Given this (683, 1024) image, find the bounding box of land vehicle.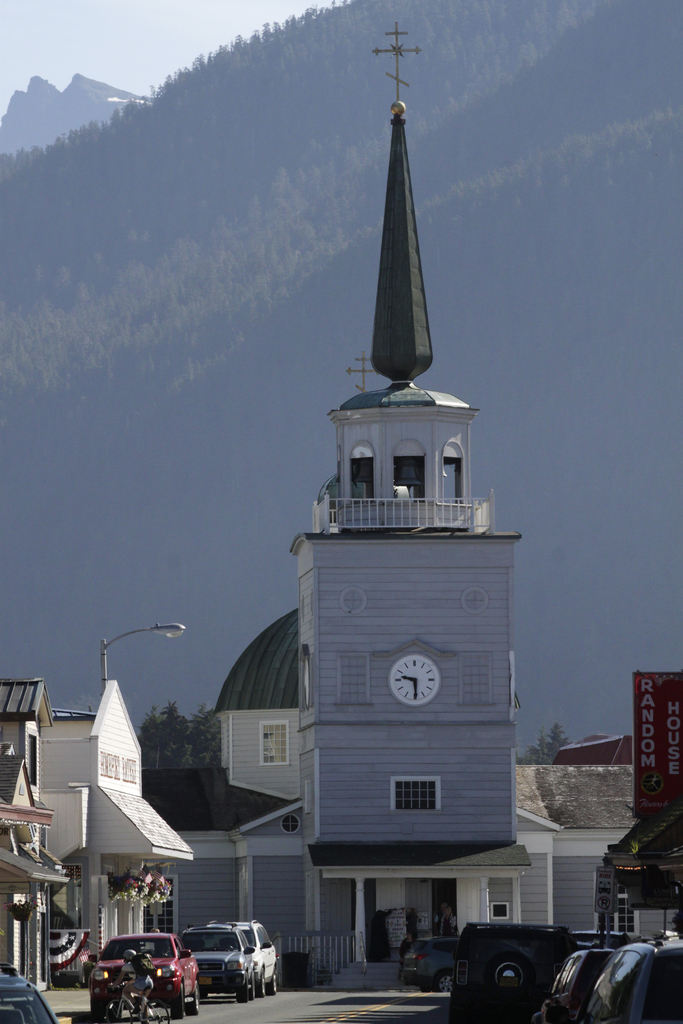
detection(0, 963, 56, 1022).
